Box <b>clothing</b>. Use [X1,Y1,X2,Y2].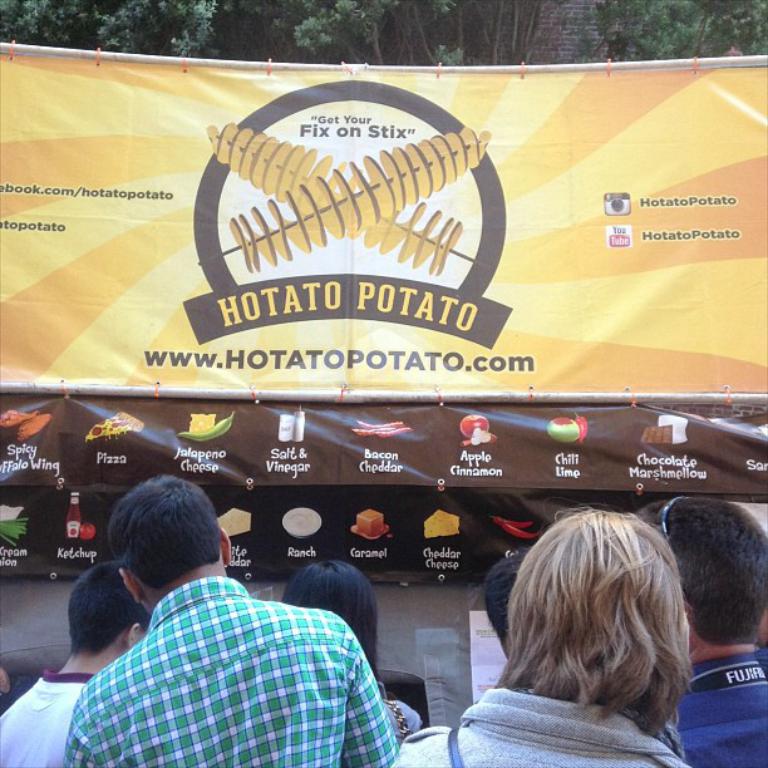
[376,701,420,749].
